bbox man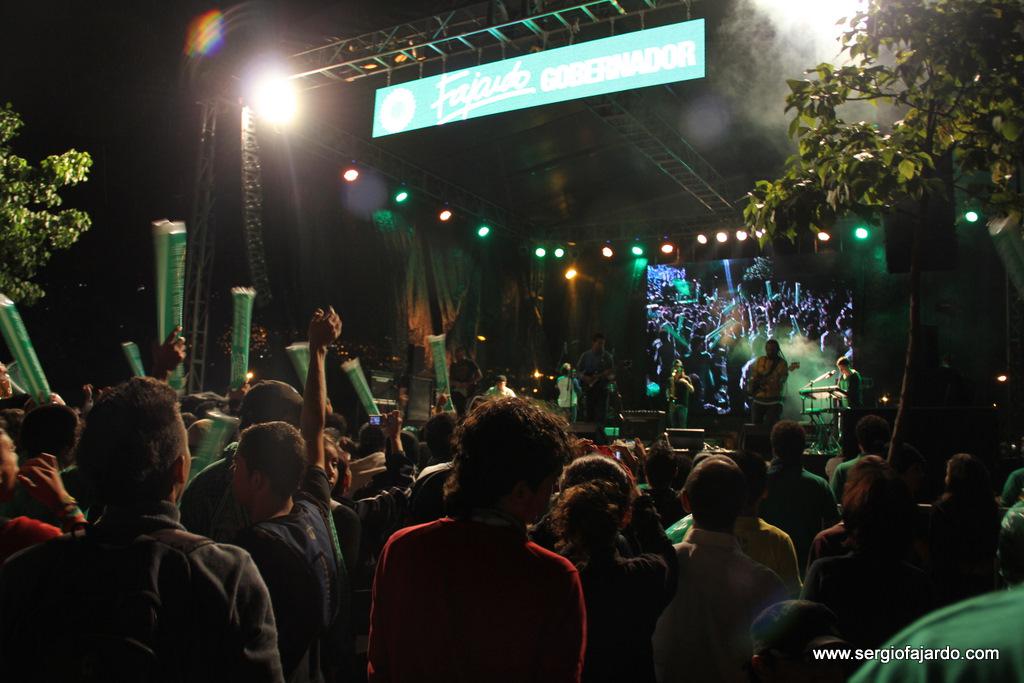
[575,331,613,420]
